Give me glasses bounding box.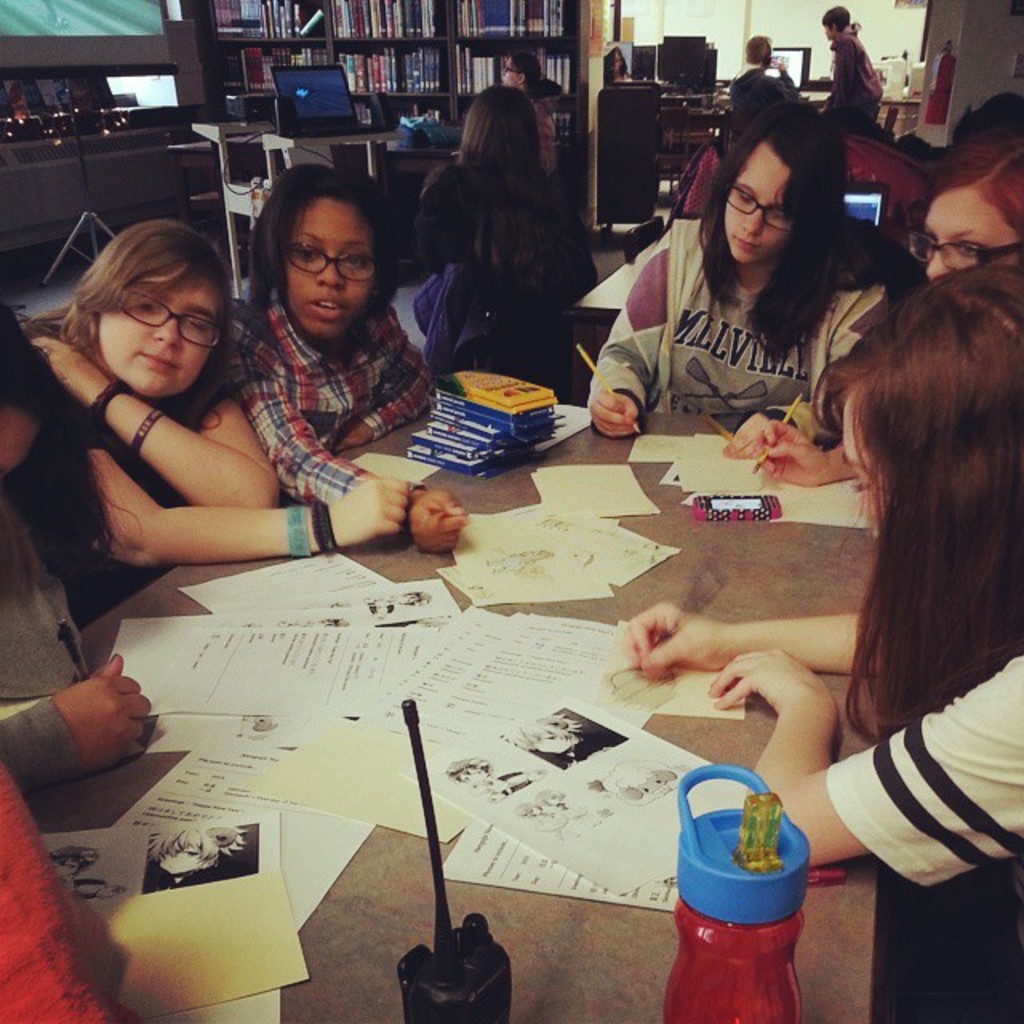
rect(725, 178, 794, 240).
